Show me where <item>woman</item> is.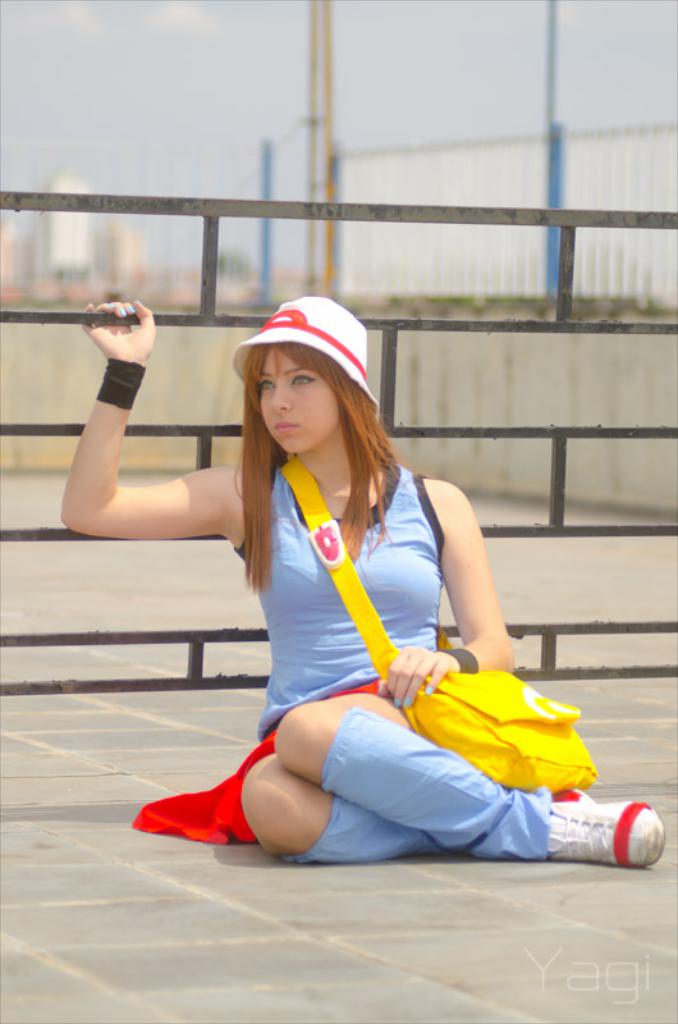
<item>woman</item> is at [59,297,669,870].
